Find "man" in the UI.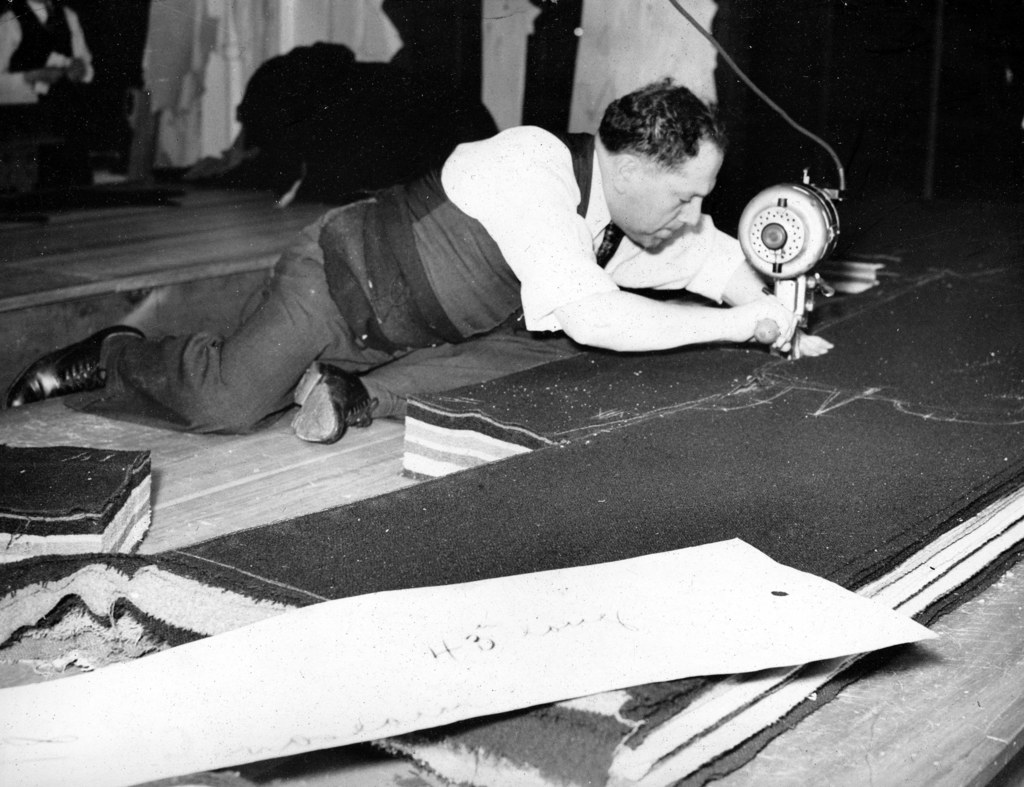
UI element at rect(442, 92, 856, 362).
